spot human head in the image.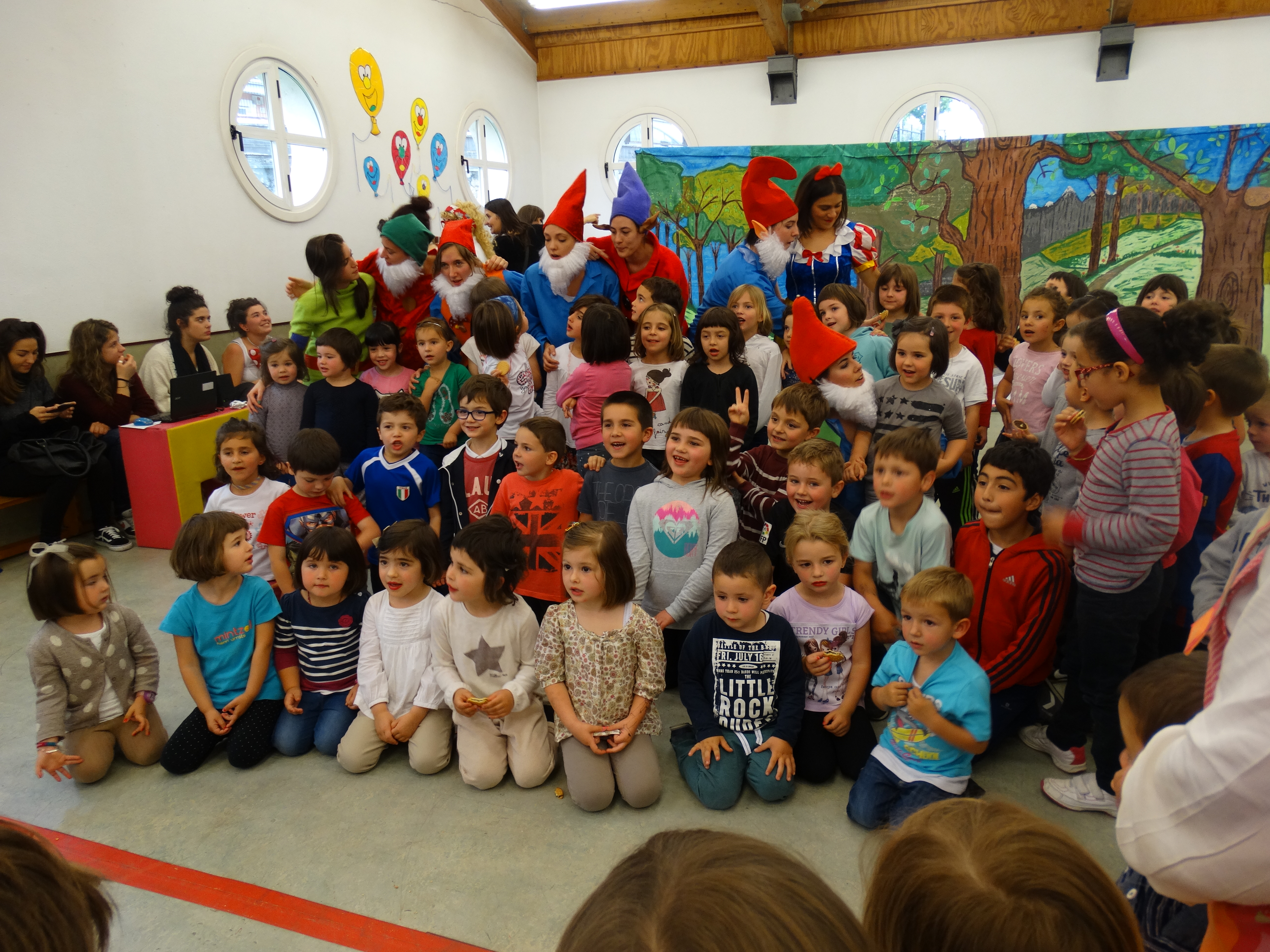
human head found at (x1=92, y1=128, x2=108, y2=146).
